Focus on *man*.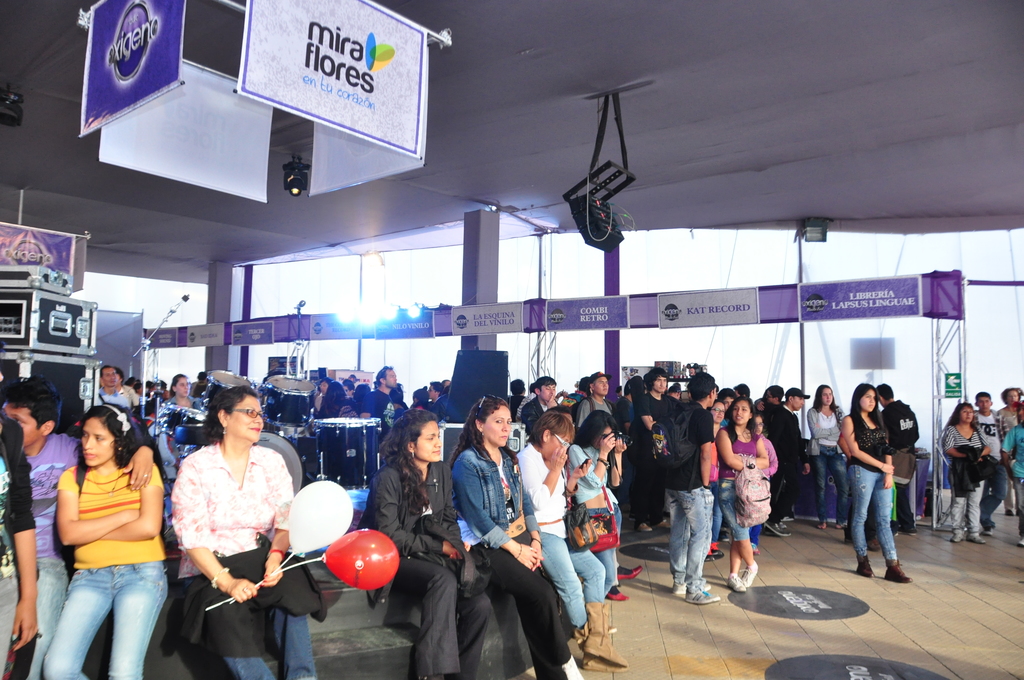
Focused at select_region(522, 370, 570, 430).
